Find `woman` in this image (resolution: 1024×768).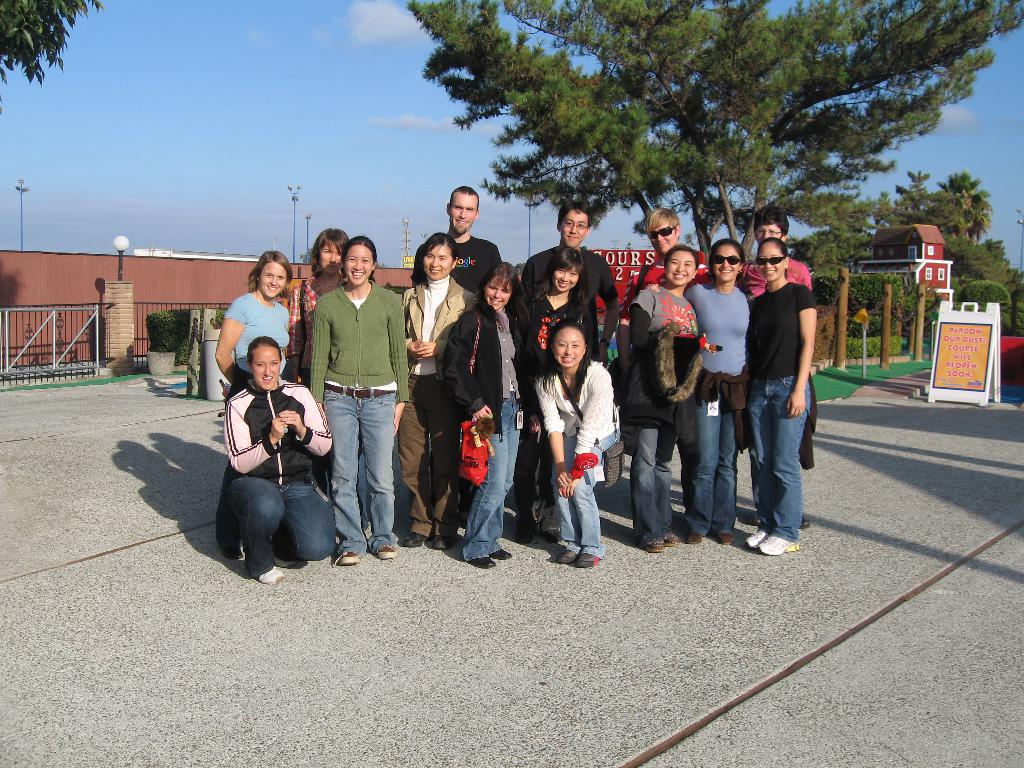
[737, 234, 816, 556].
